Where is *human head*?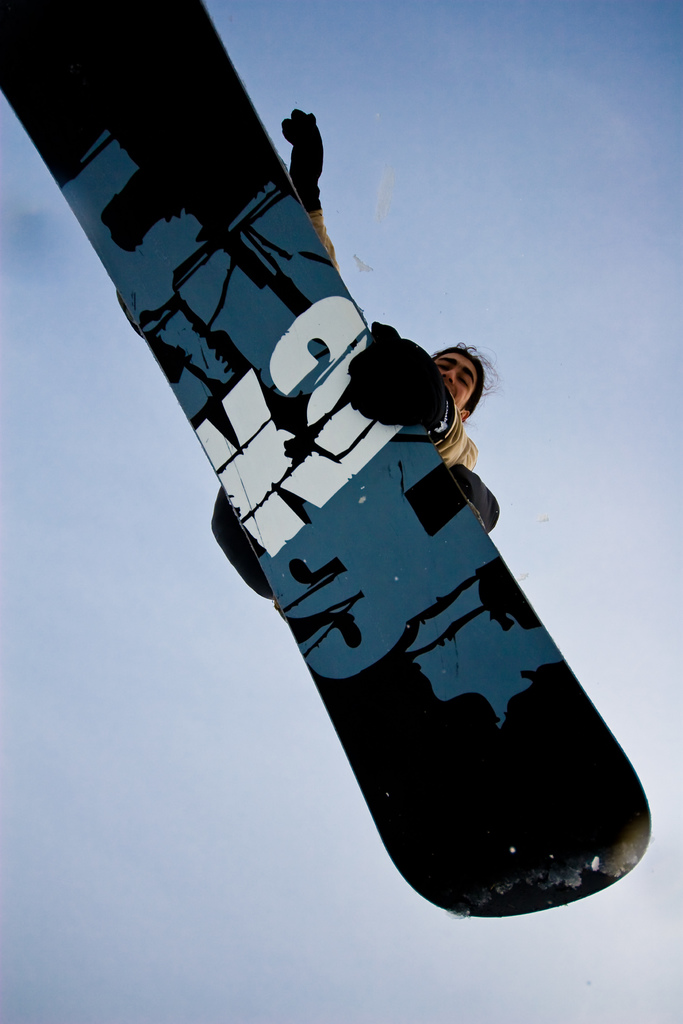
box(436, 328, 494, 419).
